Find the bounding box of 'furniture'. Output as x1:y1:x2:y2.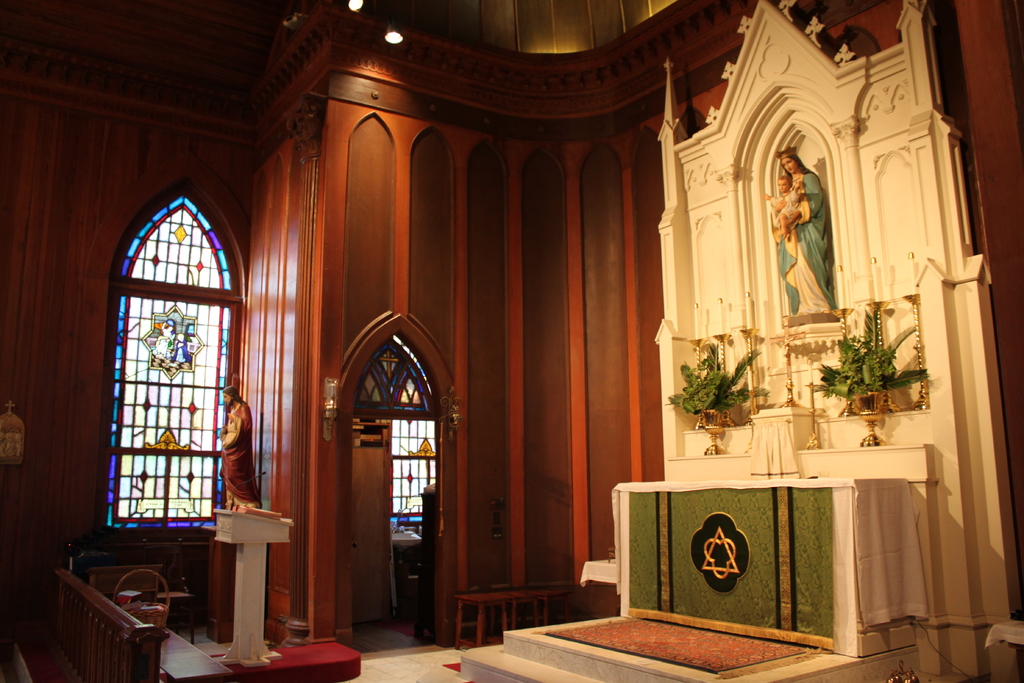
36:566:246:682.
